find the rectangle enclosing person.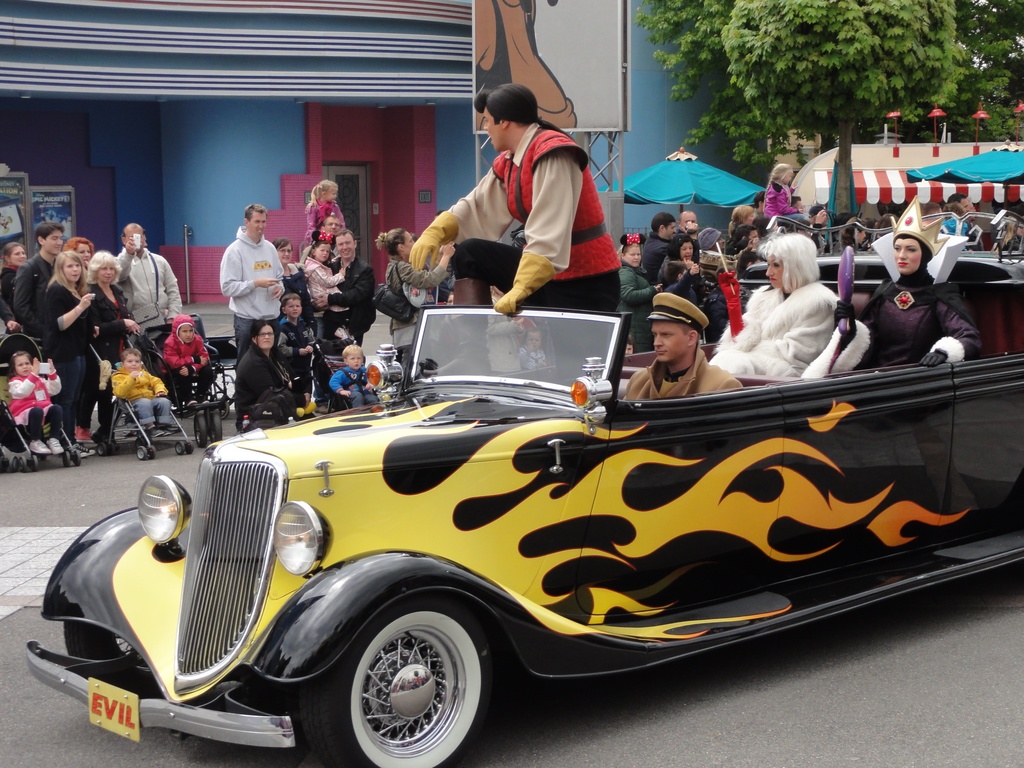
842,214,864,252.
